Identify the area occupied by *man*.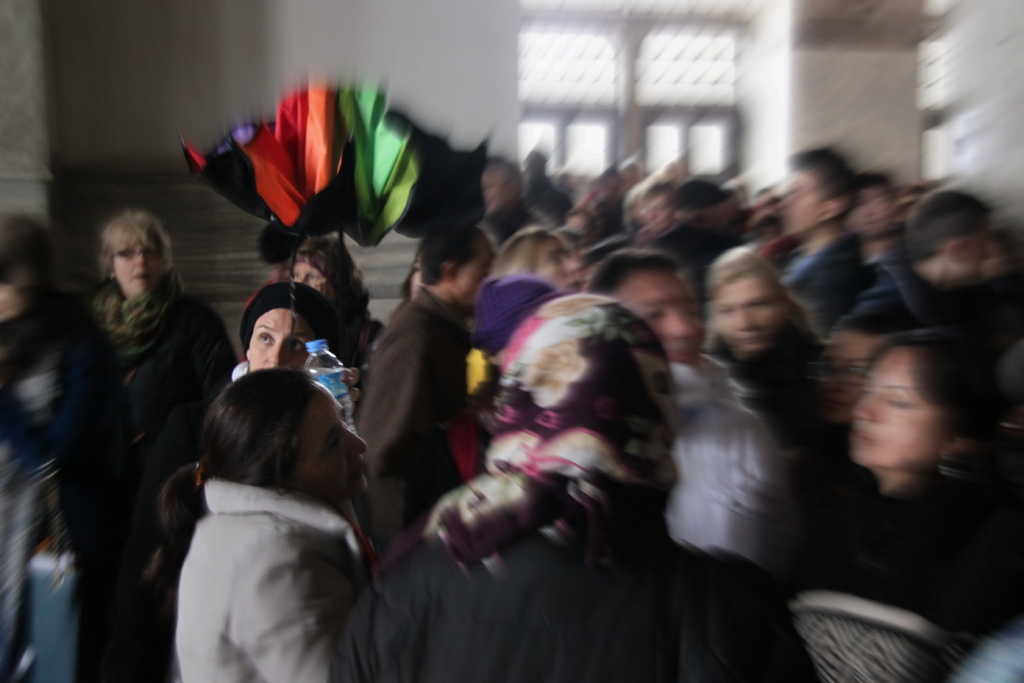
Area: l=348, t=217, r=498, b=539.
